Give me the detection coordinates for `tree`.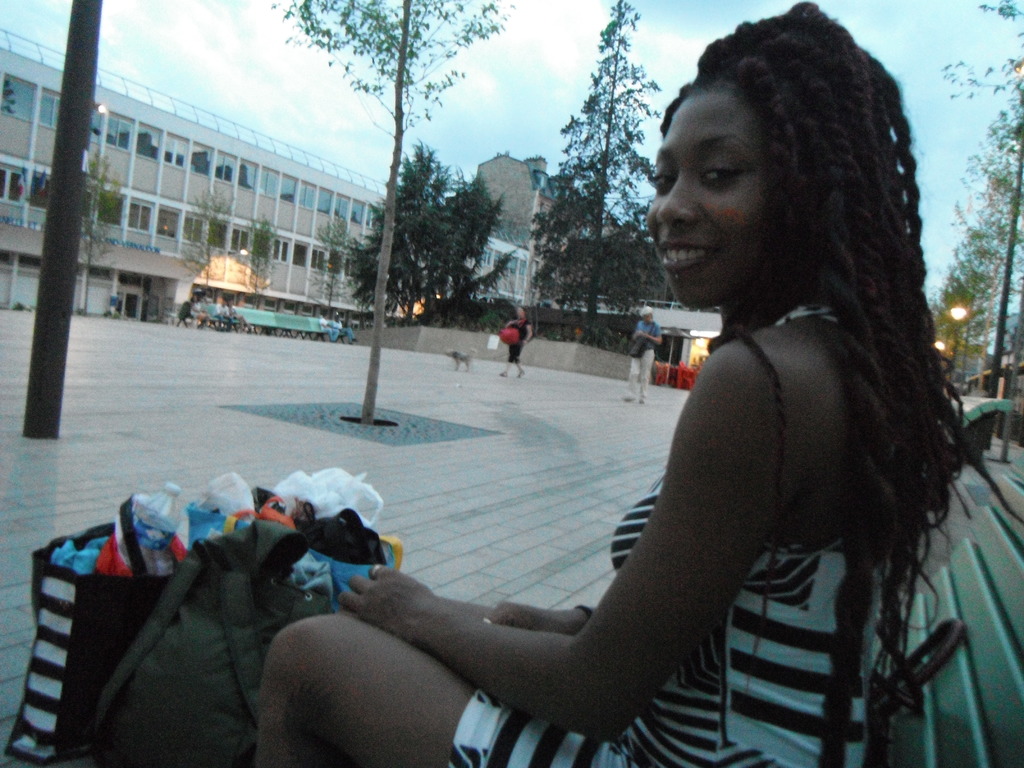
(324, 214, 359, 307).
